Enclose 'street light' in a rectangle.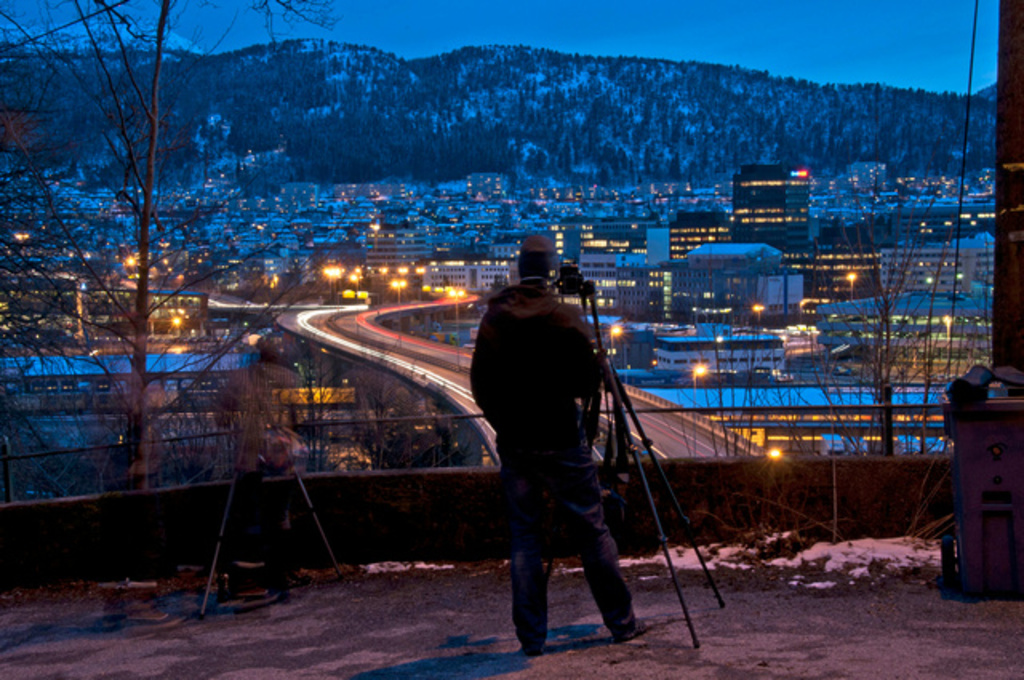
(845,269,858,304).
